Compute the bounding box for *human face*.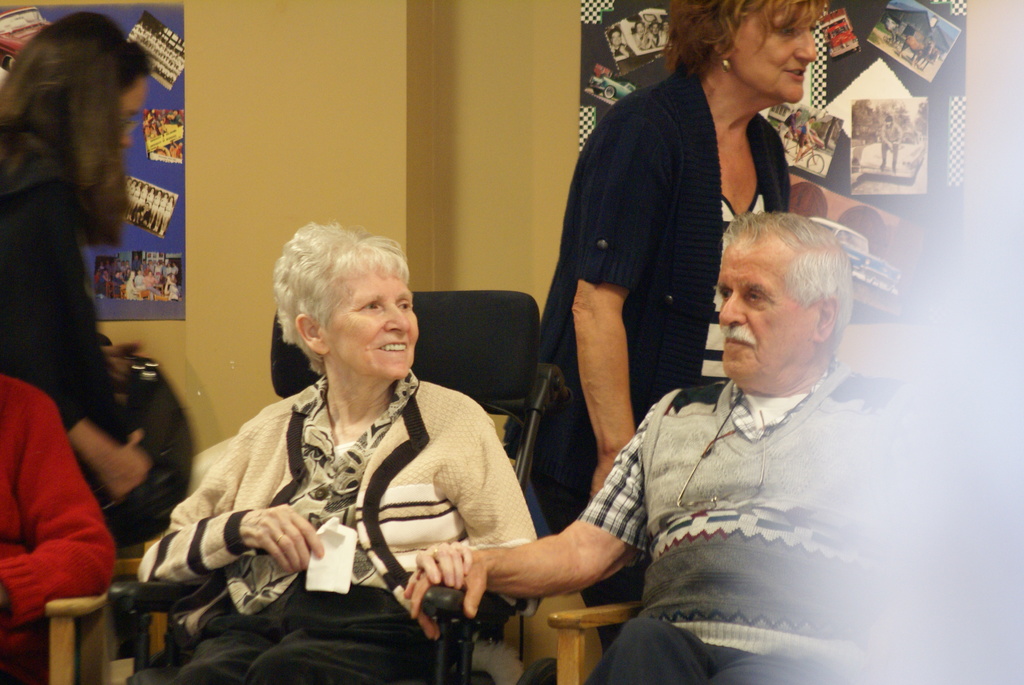
[719, 239, 817, 385].
